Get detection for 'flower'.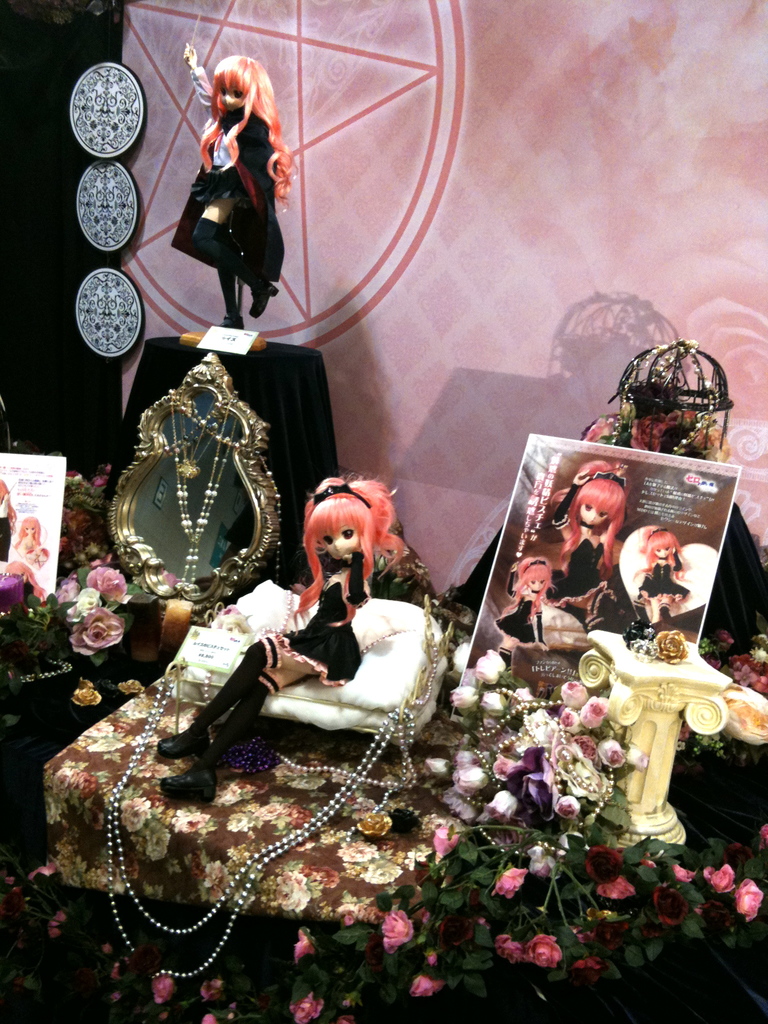
Detection: box=[379, 904, 412, 951].
